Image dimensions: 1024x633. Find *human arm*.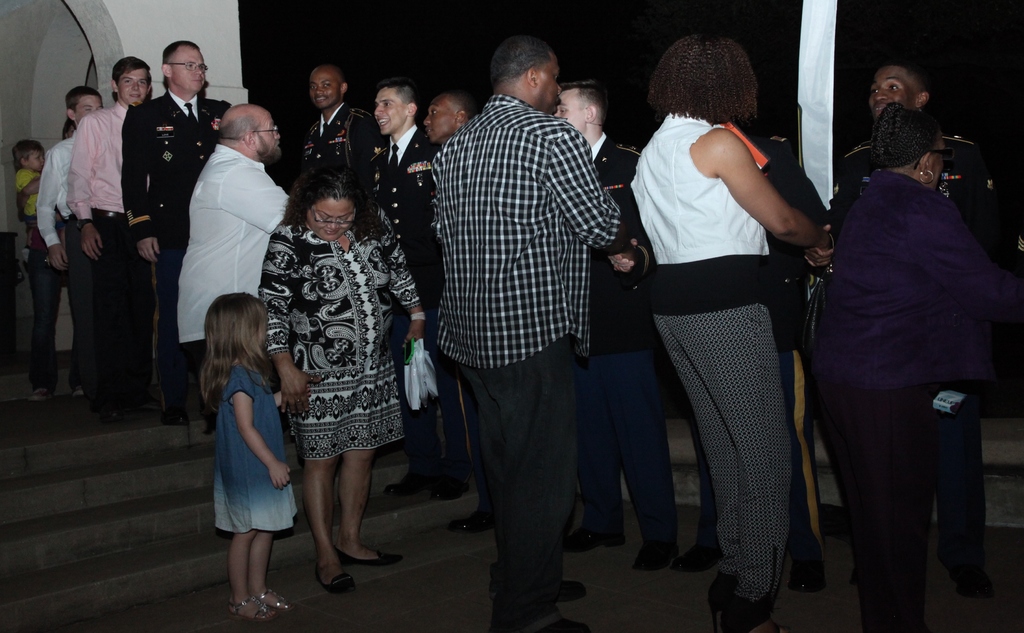
bbox=[696, 128, 823, 262].
